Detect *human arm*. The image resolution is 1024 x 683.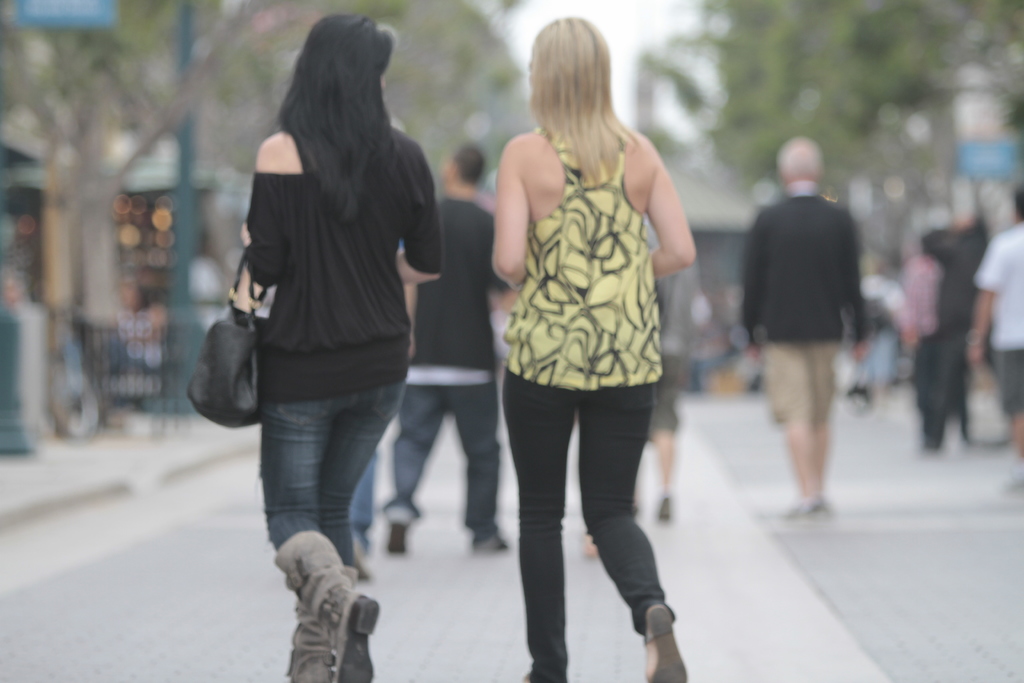
x1=644 y1=154 x2=700 y2=278.
